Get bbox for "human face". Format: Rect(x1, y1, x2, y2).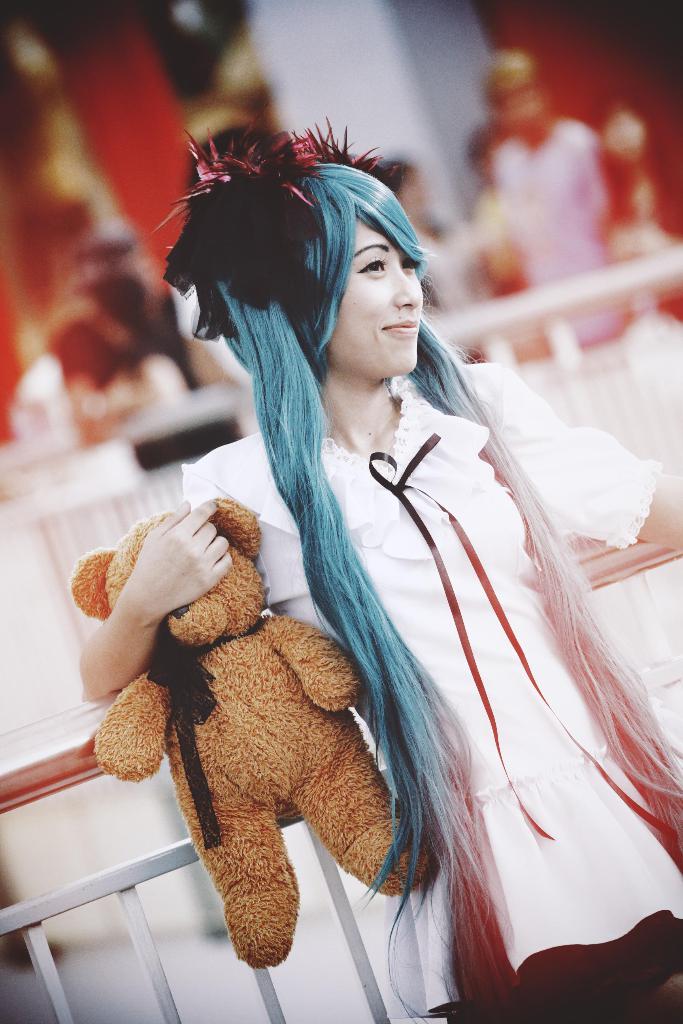
Rect(601, 111, 643, 163).
